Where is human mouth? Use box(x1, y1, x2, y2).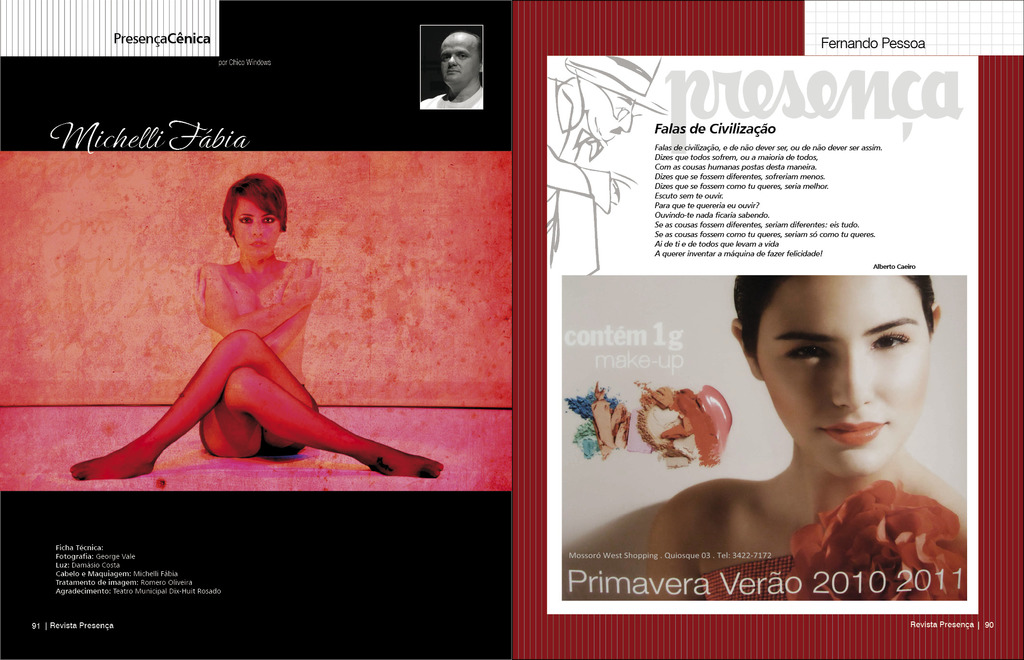
box(817, 423, 883, 446).
